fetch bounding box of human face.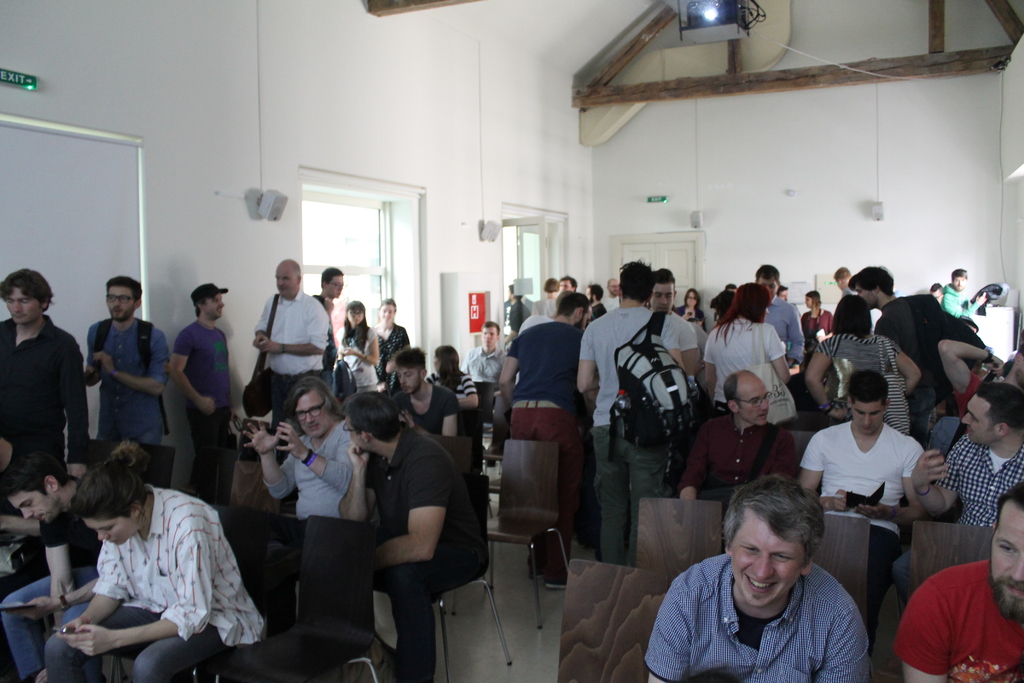
Bbox: 433:353:440:372.
